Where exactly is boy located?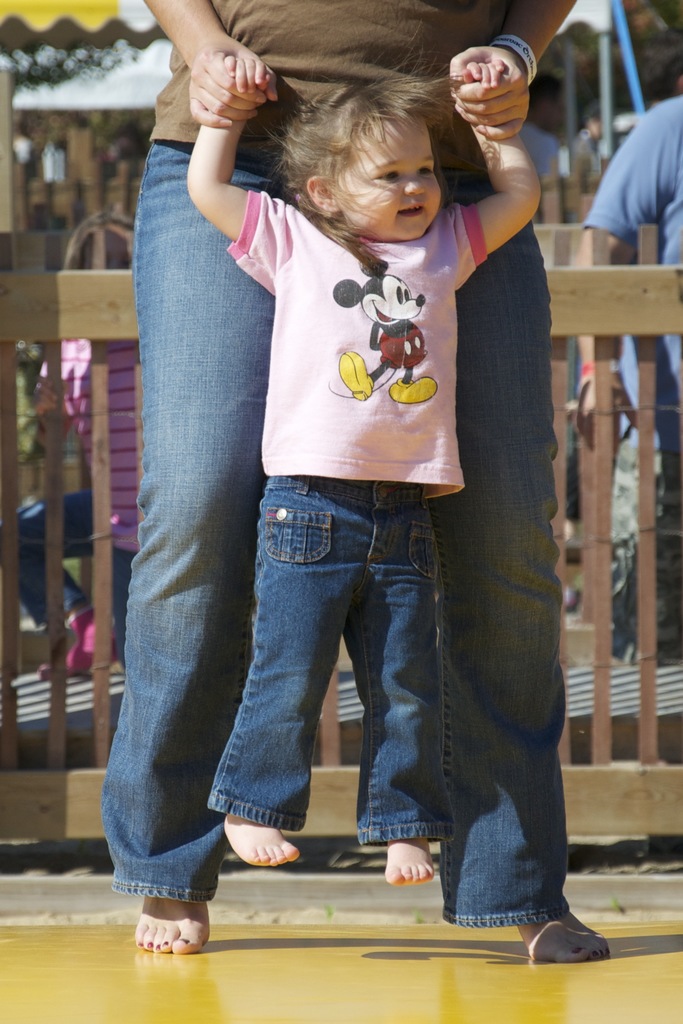
Its bounding box is {"left": 197, "top": 30, "right": 536, "bottom": 751}.
